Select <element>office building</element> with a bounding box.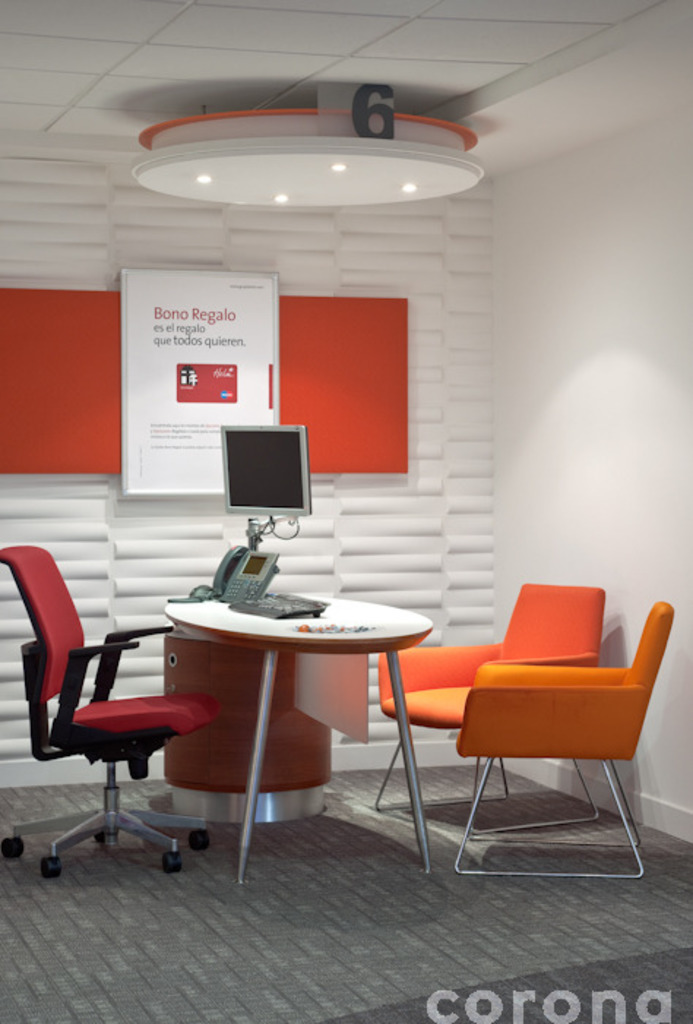
rect(0, 0, 692, 1023).
